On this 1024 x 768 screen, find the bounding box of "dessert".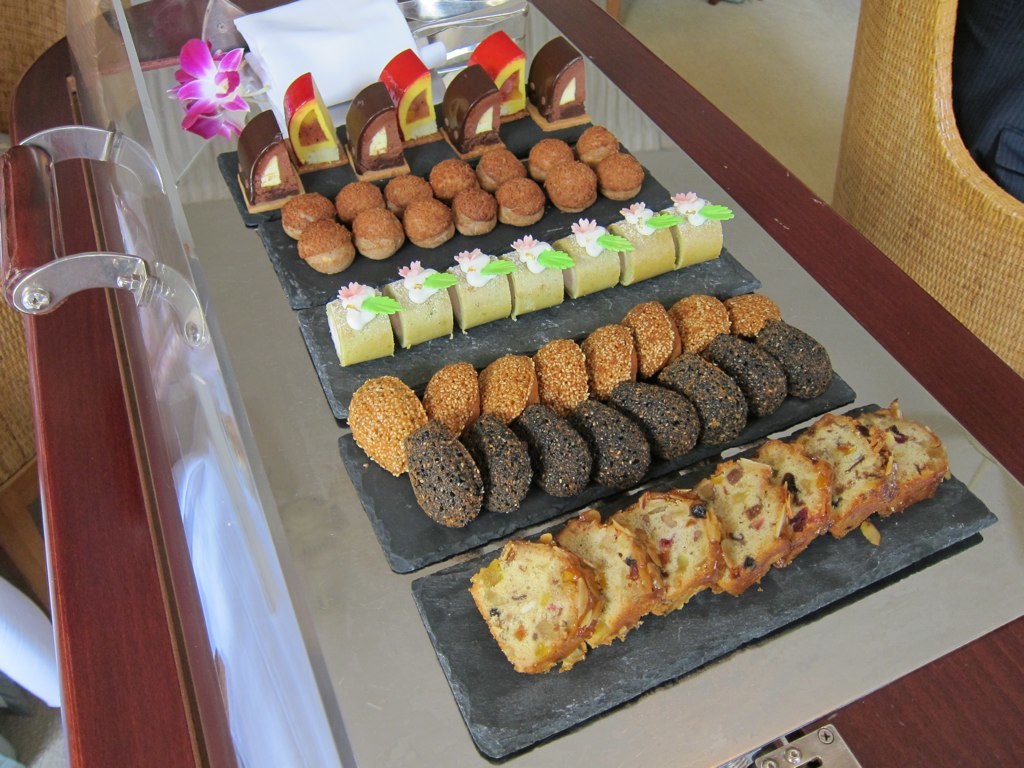
Bounding box: <box>477,143,535,192</box>.
